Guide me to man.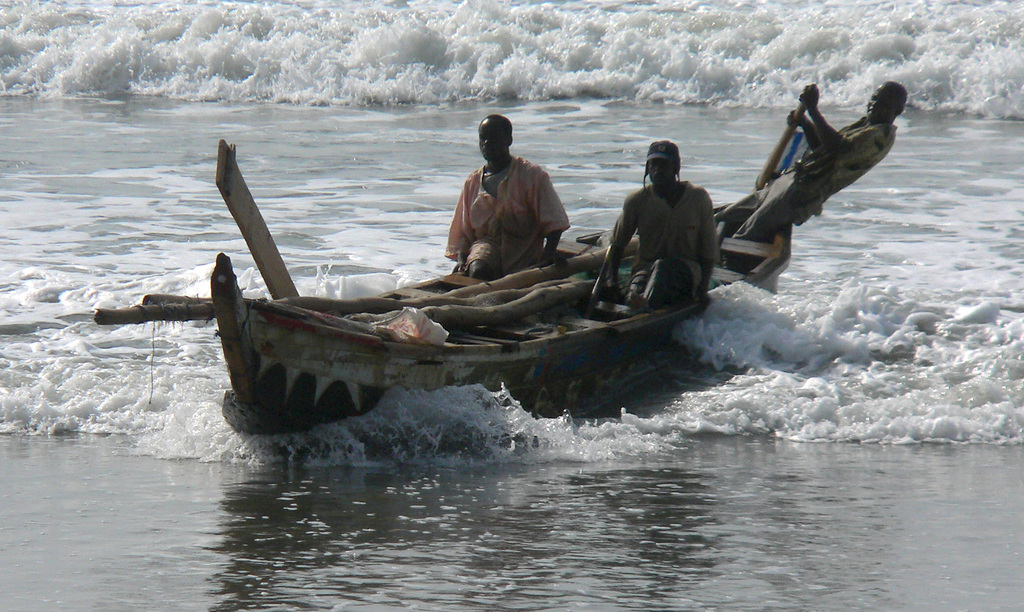
Guidance: Rect(723, 81, 911, 259).
